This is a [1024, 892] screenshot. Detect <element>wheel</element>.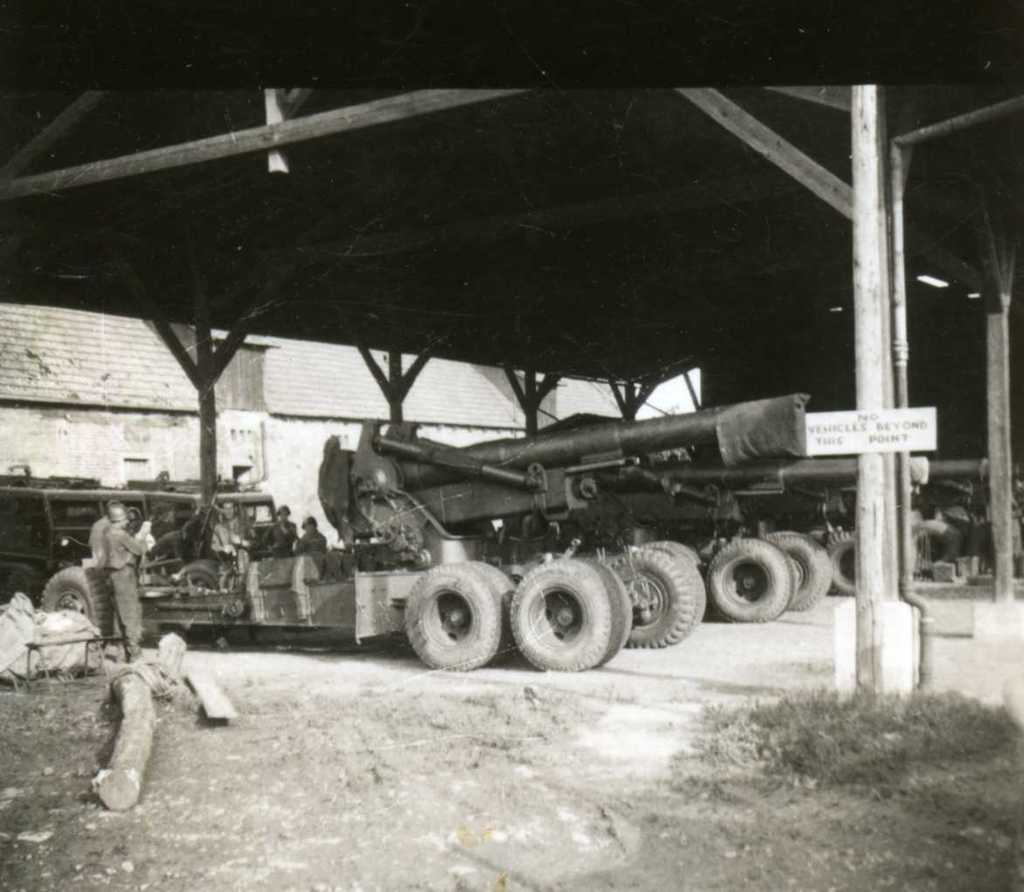
BBox(709, 537, 792, 622).
